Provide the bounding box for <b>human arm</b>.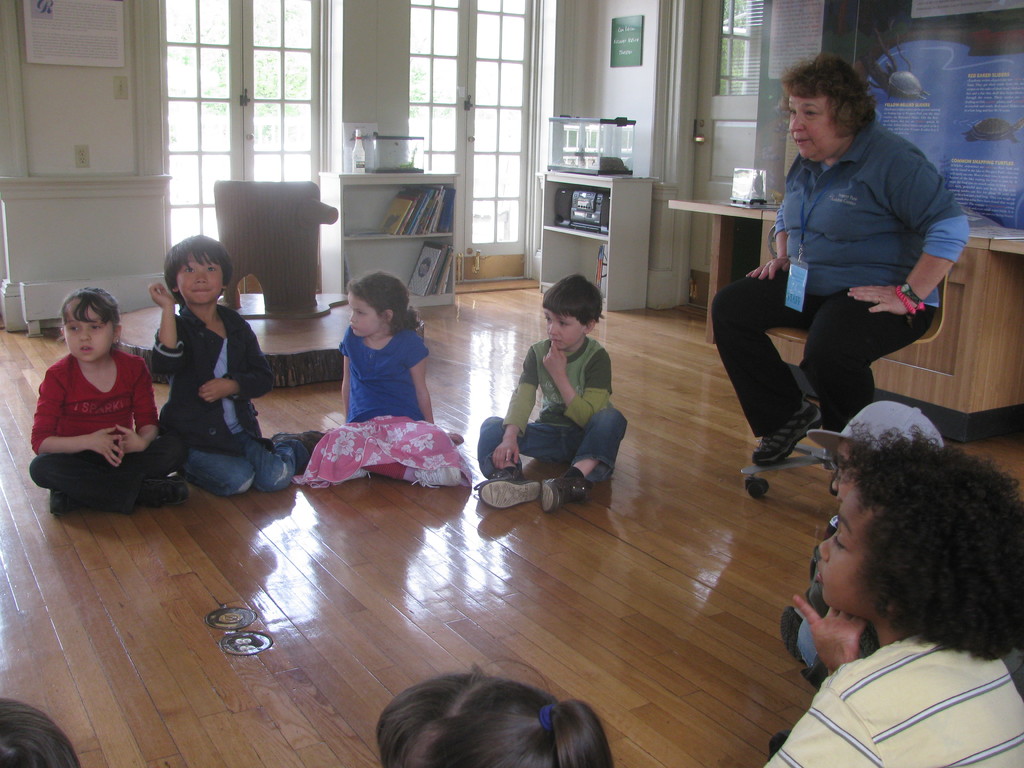
left=146, top=279, right=189, bottom=377.
